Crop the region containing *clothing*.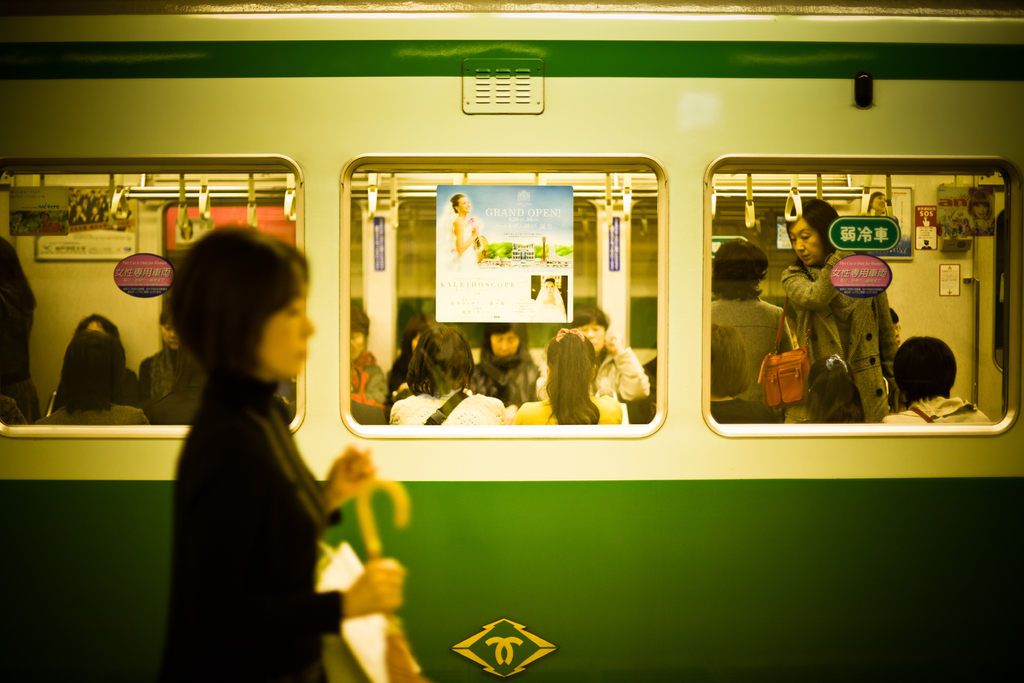
Crop region: bbox=[706, 299, 797, 415].
